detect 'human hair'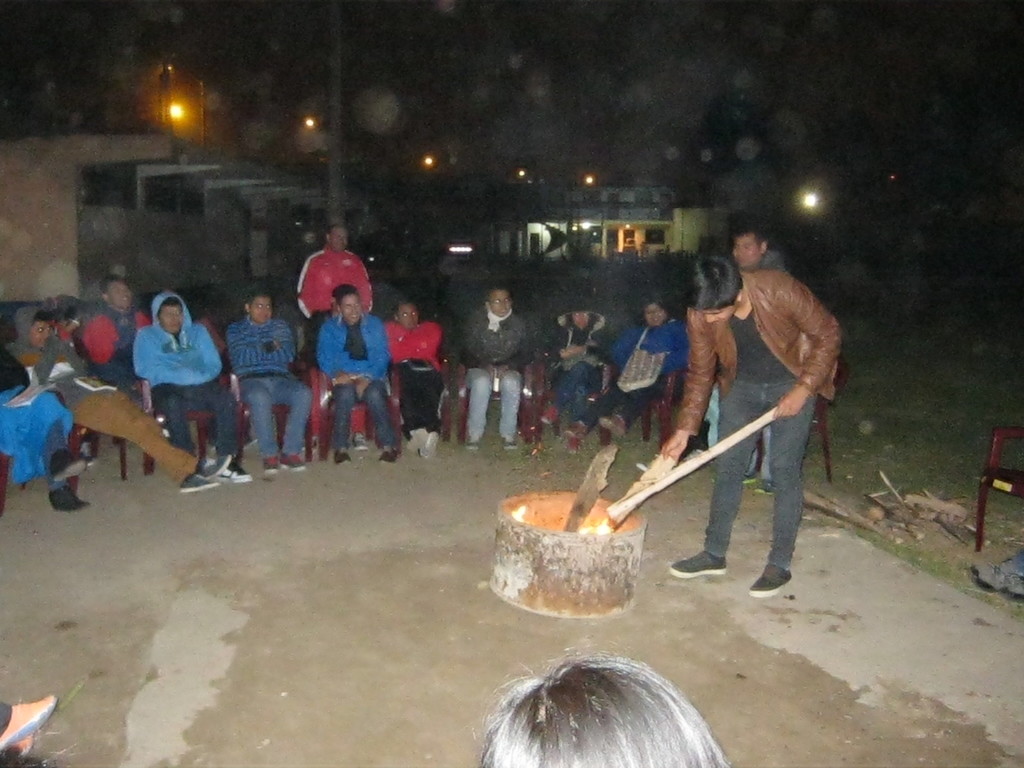
{"x1": 646, "y1": 298, "x2": 672, "y2": 322}
